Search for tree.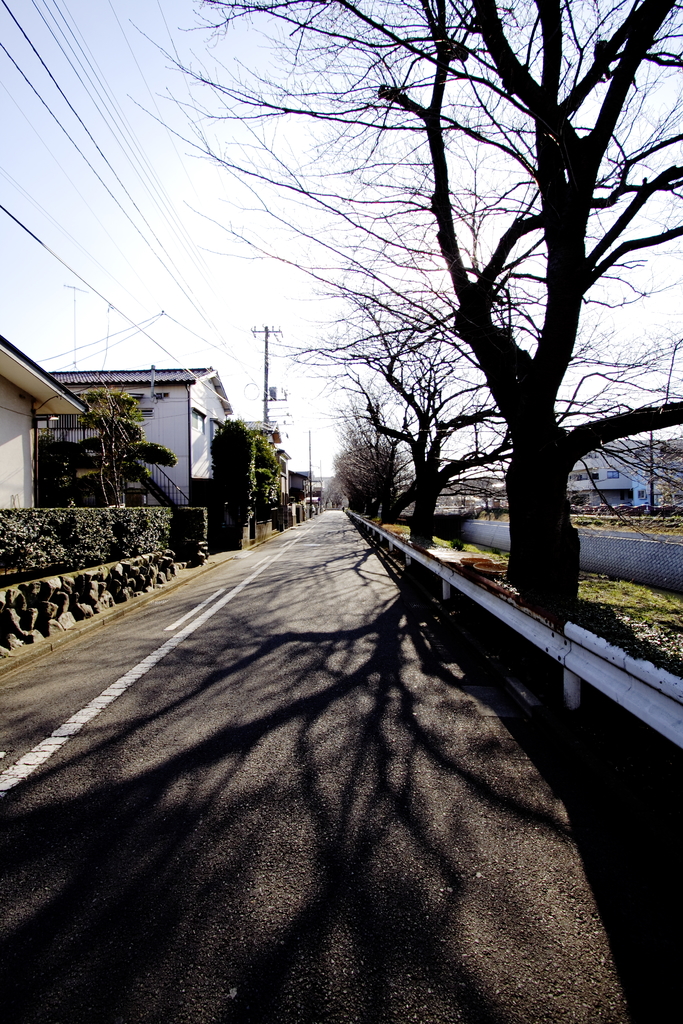
Found at [left=65, top=384, right=189, bottom=509].
